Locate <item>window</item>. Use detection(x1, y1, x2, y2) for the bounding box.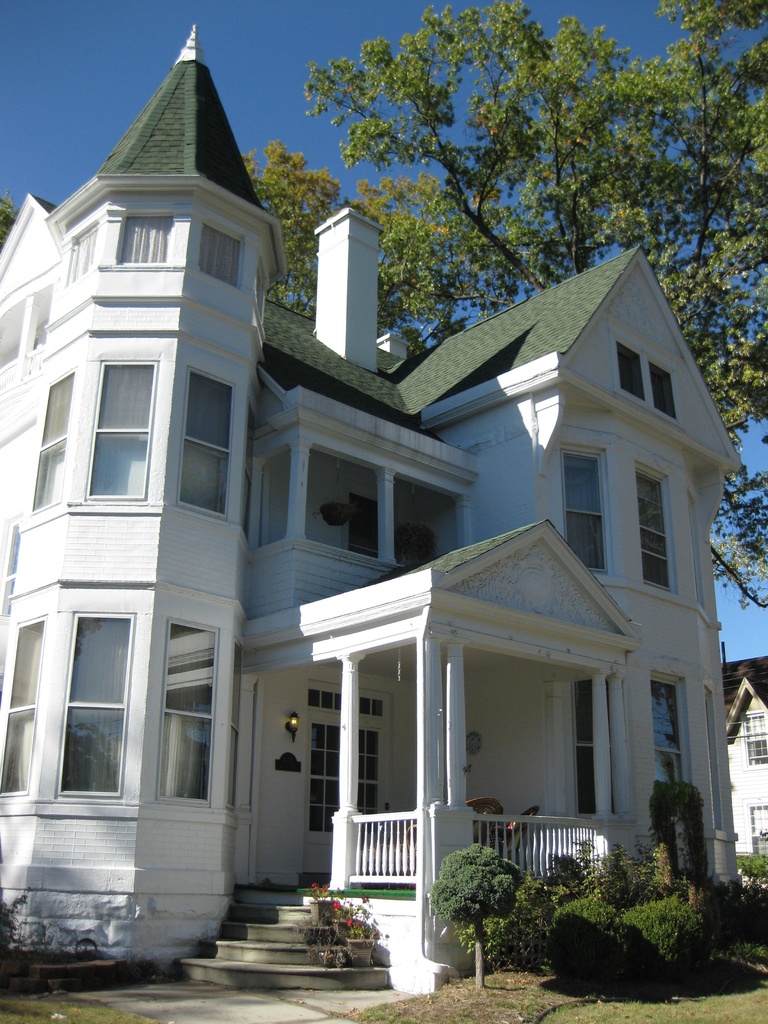
detection(198, 225, 240, 296).
